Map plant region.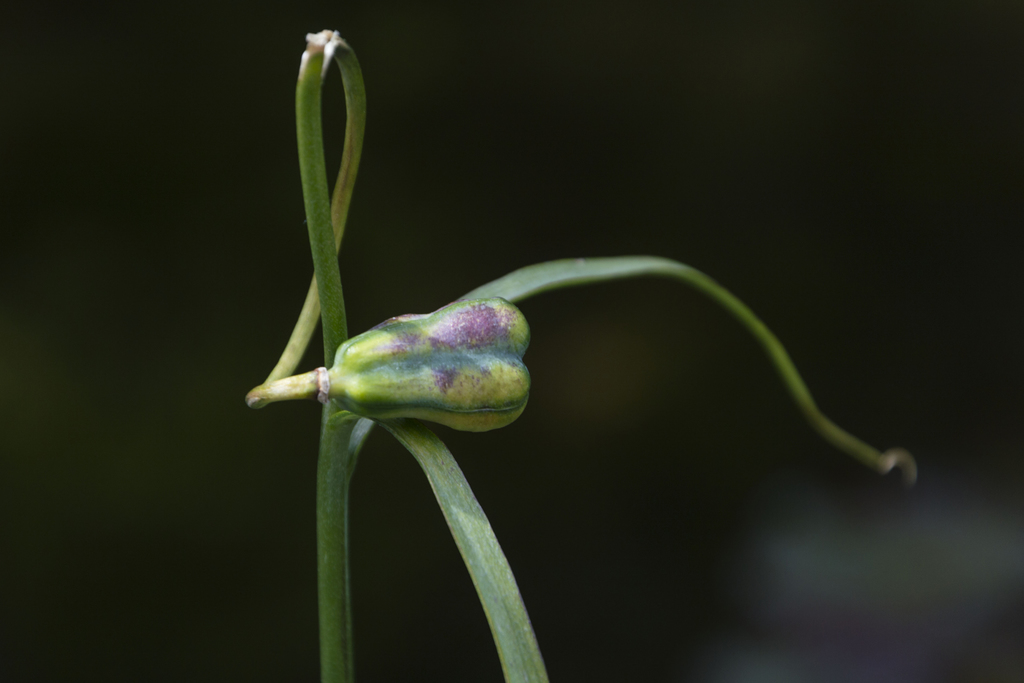
Mapped to Rect(241, 20, 925, 682).
